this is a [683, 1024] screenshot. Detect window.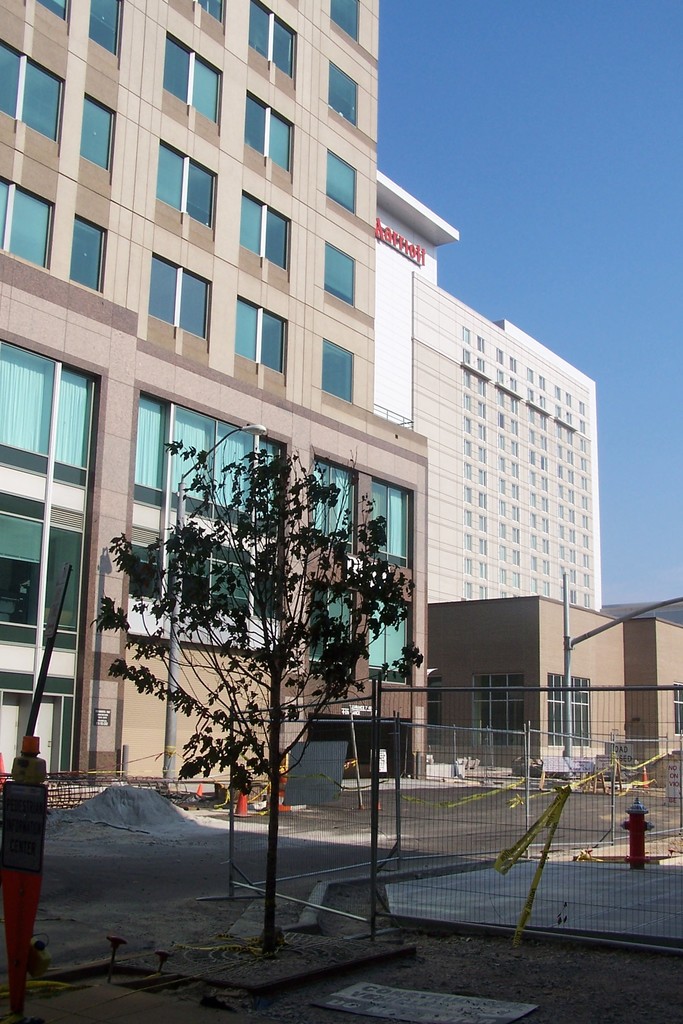
locate(320, 339, 353, 403).
